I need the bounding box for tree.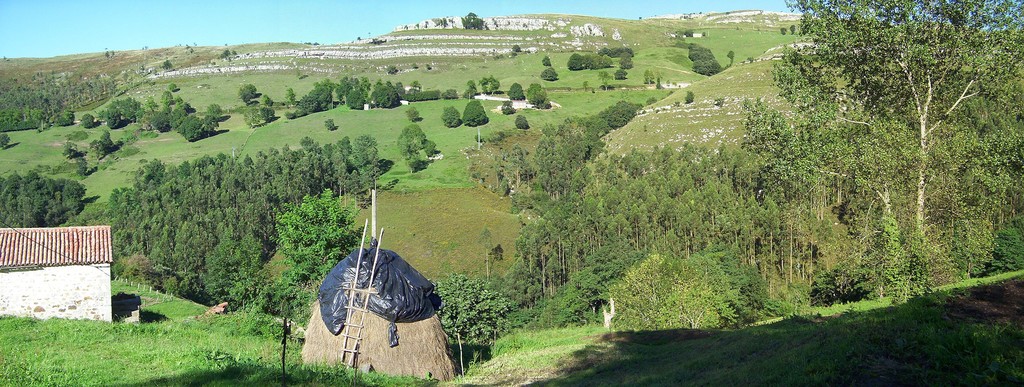
Here it is: {"left": 476, "top": 74, "right": 502, "bottom": 98}.
